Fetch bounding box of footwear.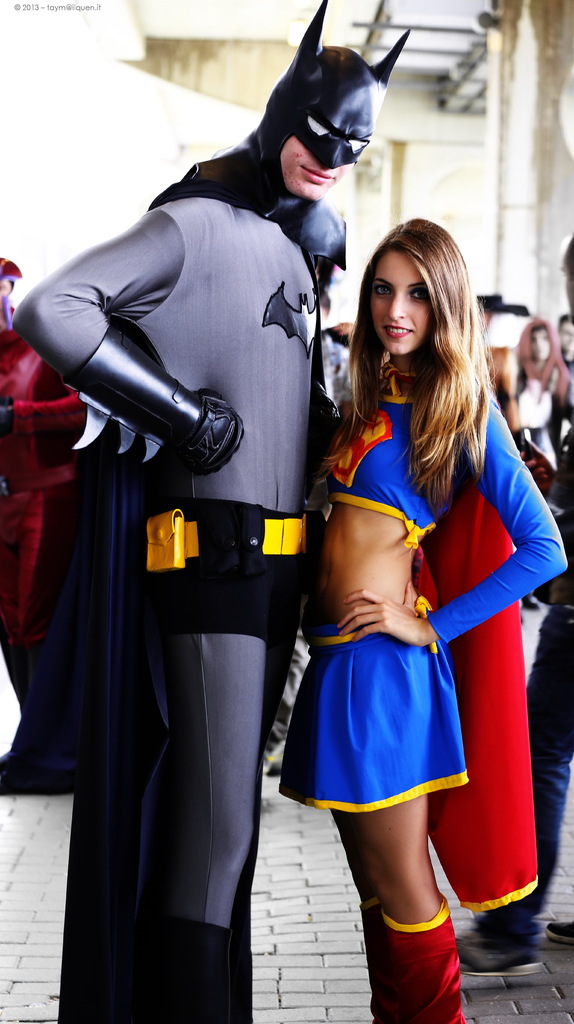
Bbox: {"left": 538, "top": 915, "right": 573, "bottom": 952}.
